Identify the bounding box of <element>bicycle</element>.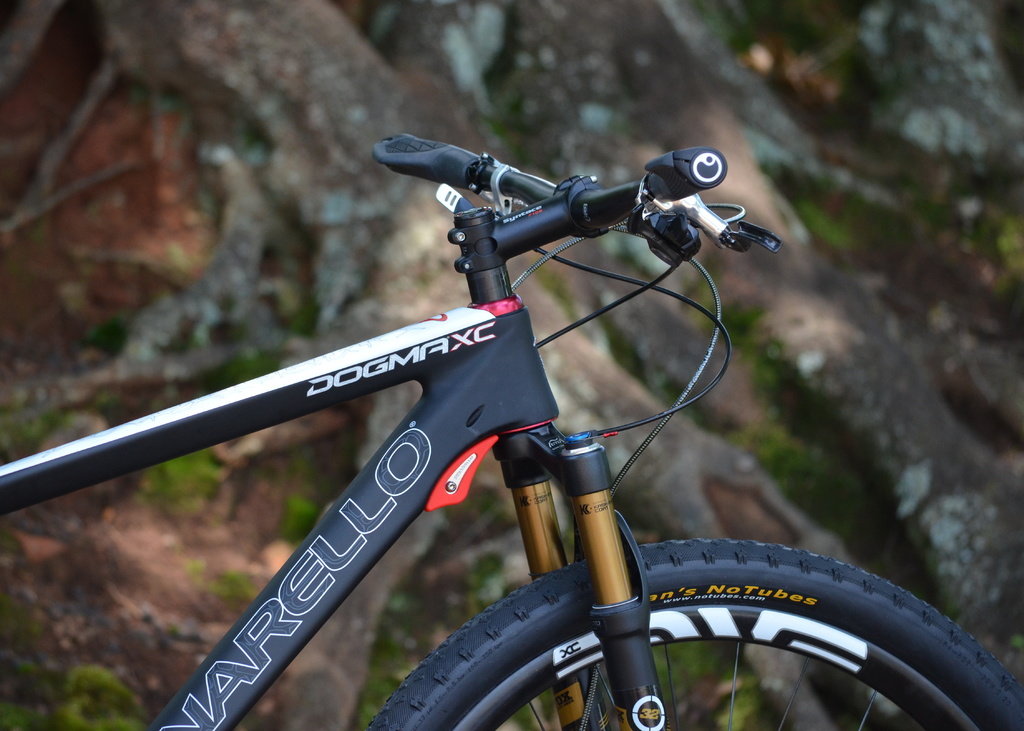
{"left": 0, "top": 132, "right": 1023, "bottom": 730}.
